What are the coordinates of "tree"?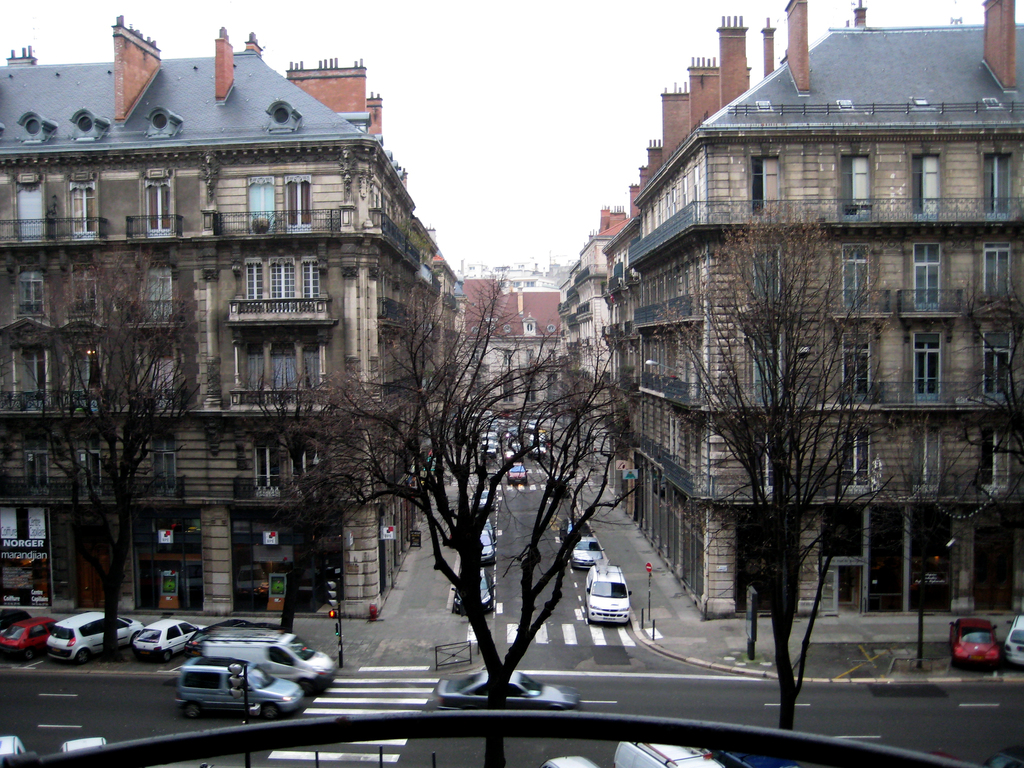
348/282/641/694.
